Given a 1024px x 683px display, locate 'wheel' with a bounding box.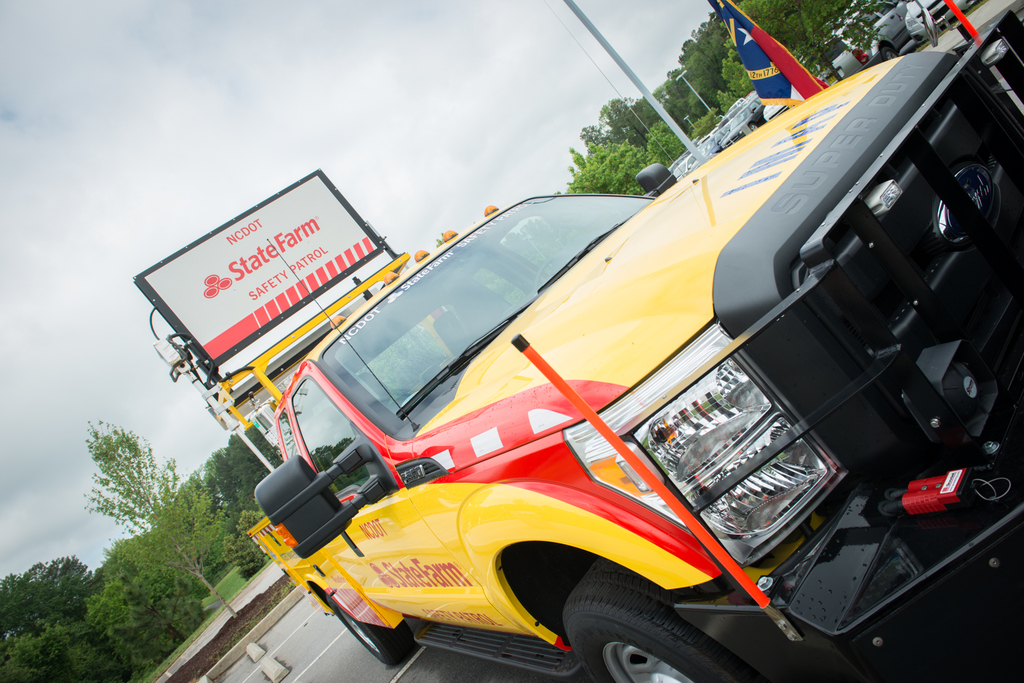
Located: rect(309, 590, 417, 677).
